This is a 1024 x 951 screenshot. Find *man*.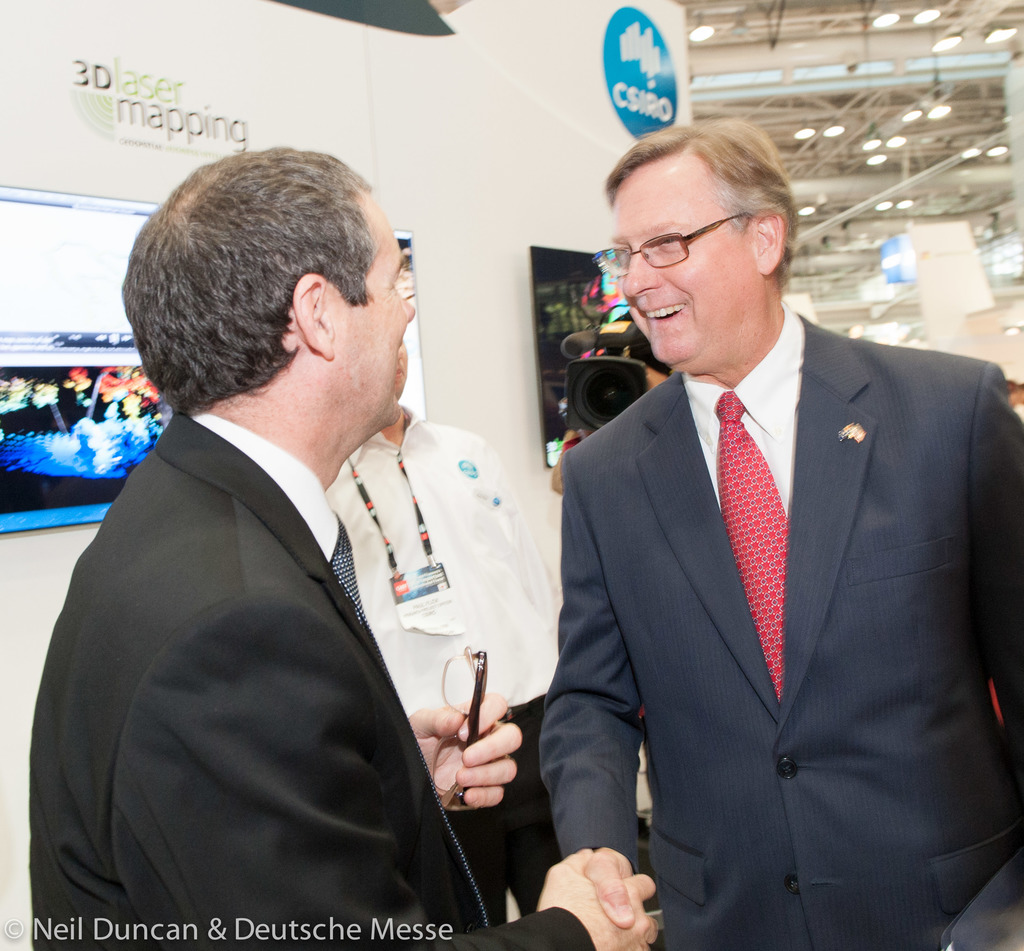
Bounding box: bbox=(321, 341, 560, 931).
